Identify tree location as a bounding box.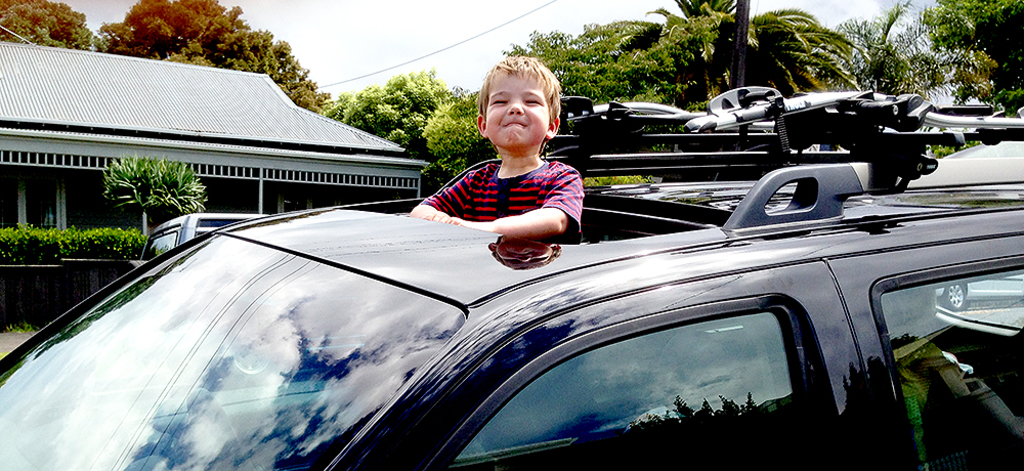
(589, 0, 861, 139).
